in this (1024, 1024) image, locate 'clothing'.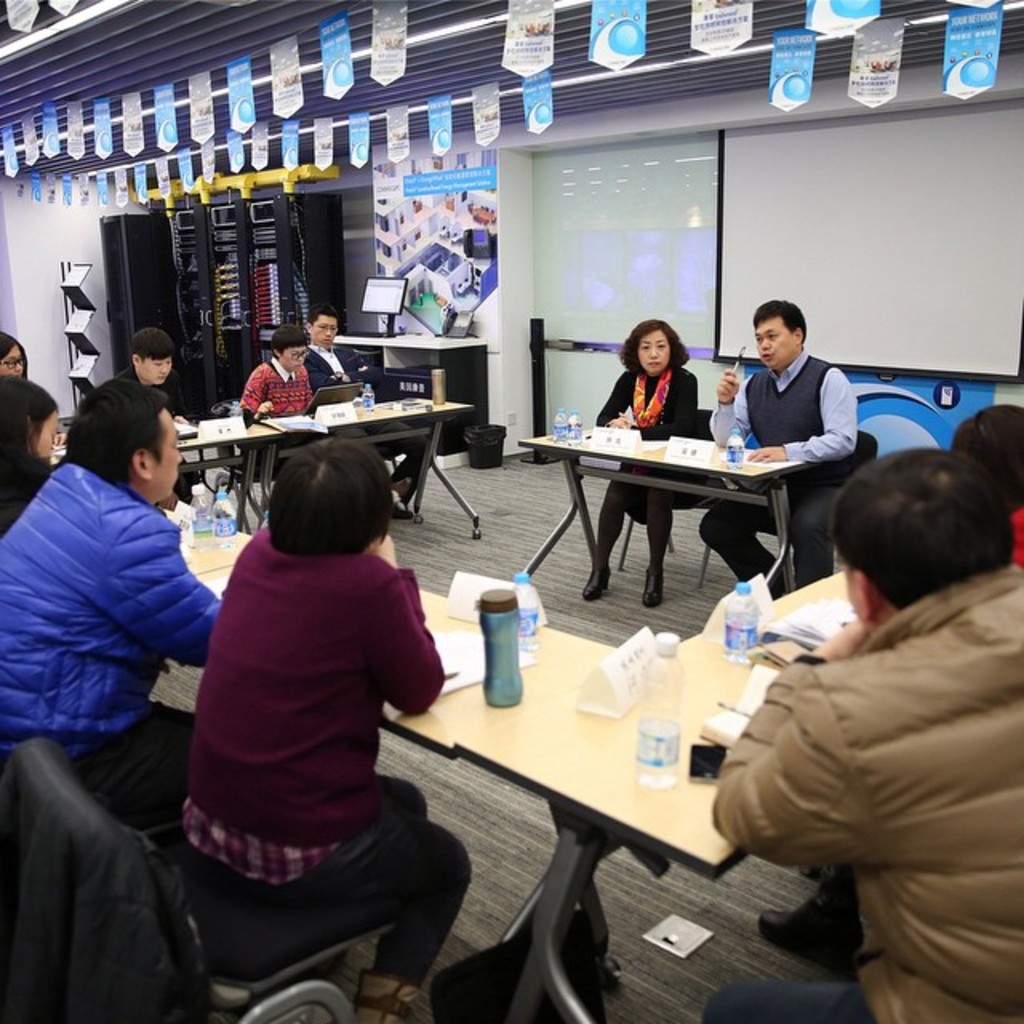
Bounding box: <region>0, 459, 50, 550</region>.
